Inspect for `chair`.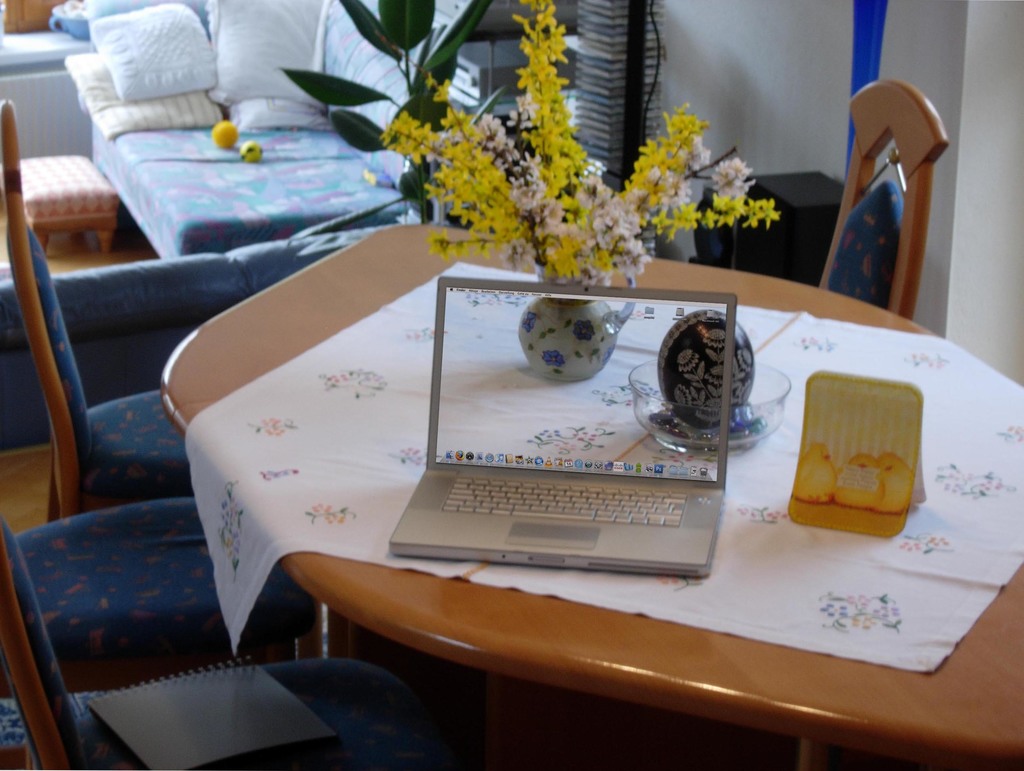
Inspection: bbox=[0, 494, 317, 703].
